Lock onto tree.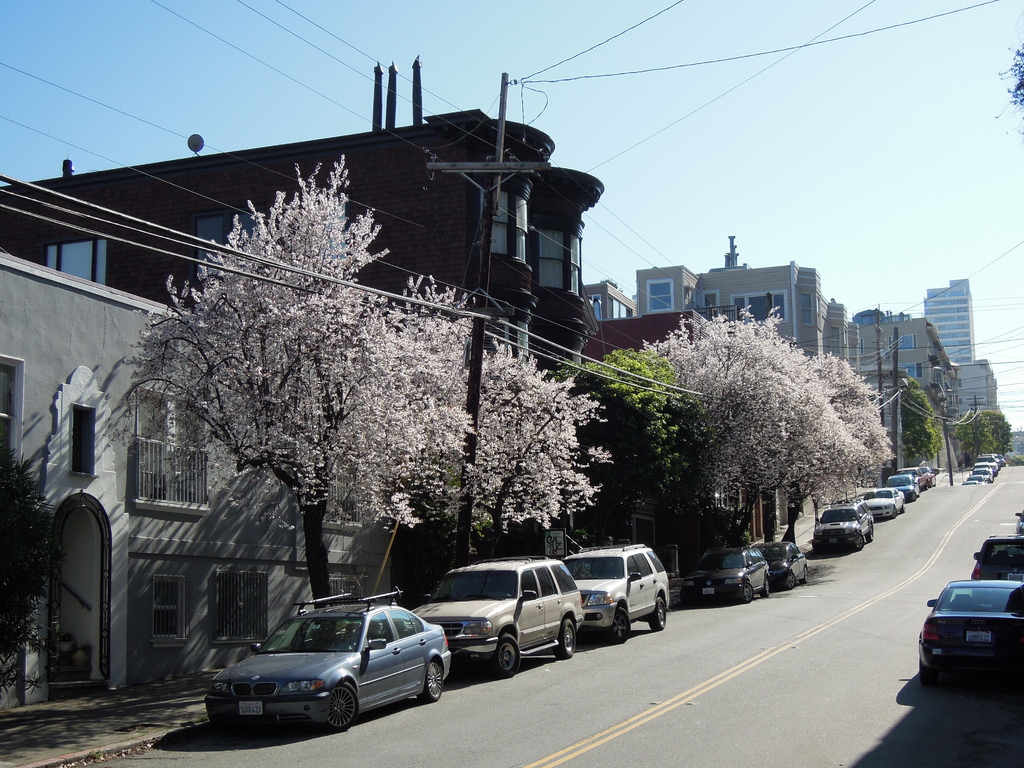
Locked: {"x1": 124, "y1": 161, "x2": 378, "y2": 609}.
